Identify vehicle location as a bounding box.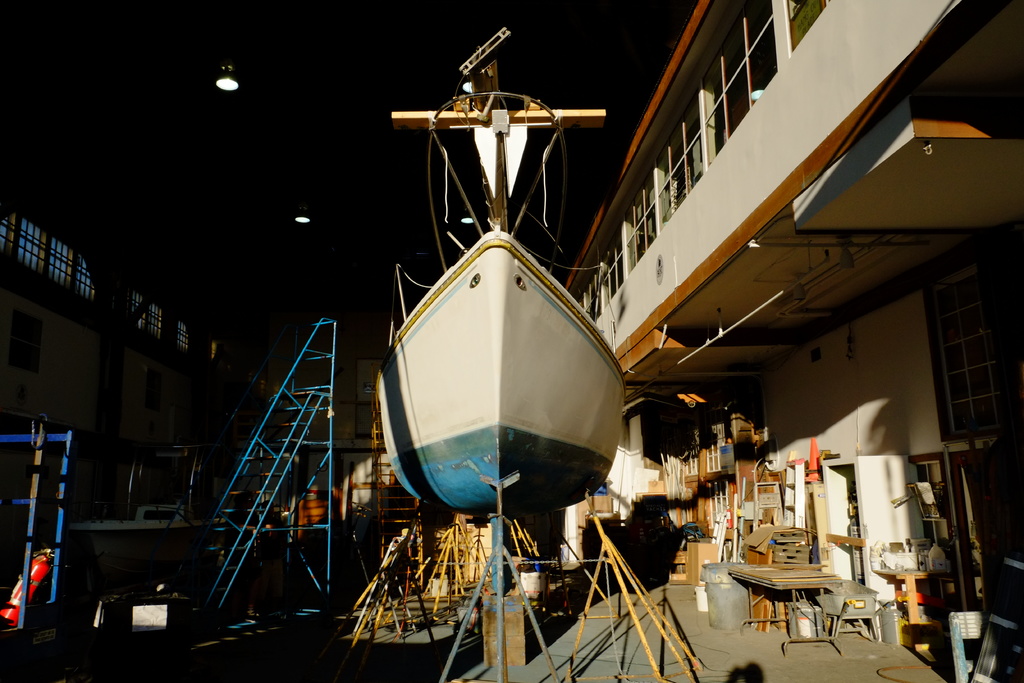
[left=353, top=67, right=652, bottom=523].
